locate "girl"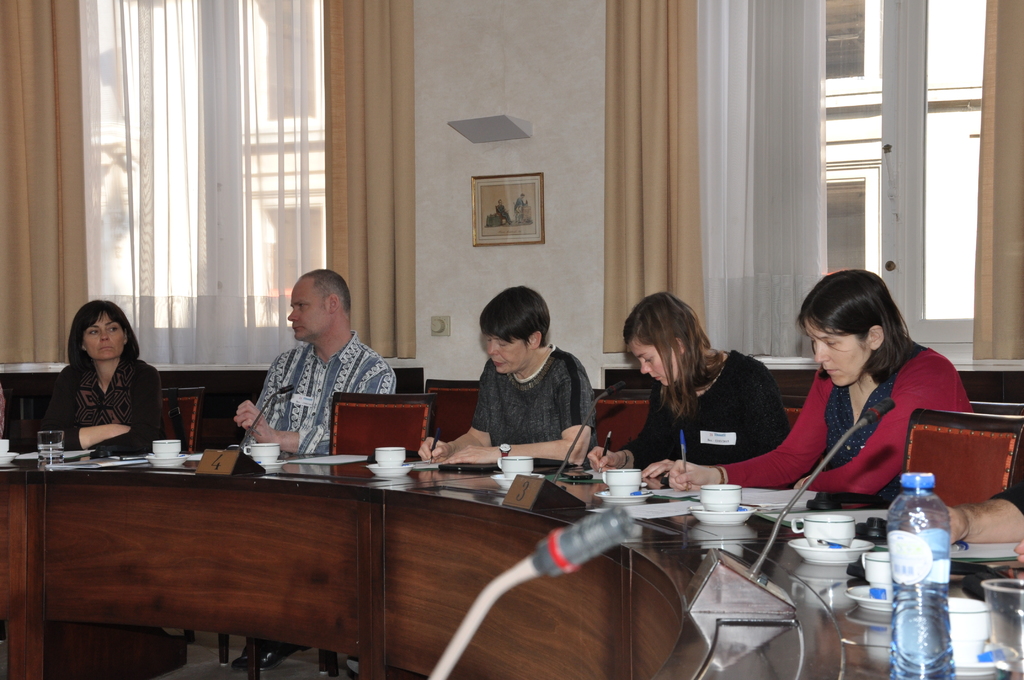
pyautogui.locateOnScreen(28, 298, 169, 468)
